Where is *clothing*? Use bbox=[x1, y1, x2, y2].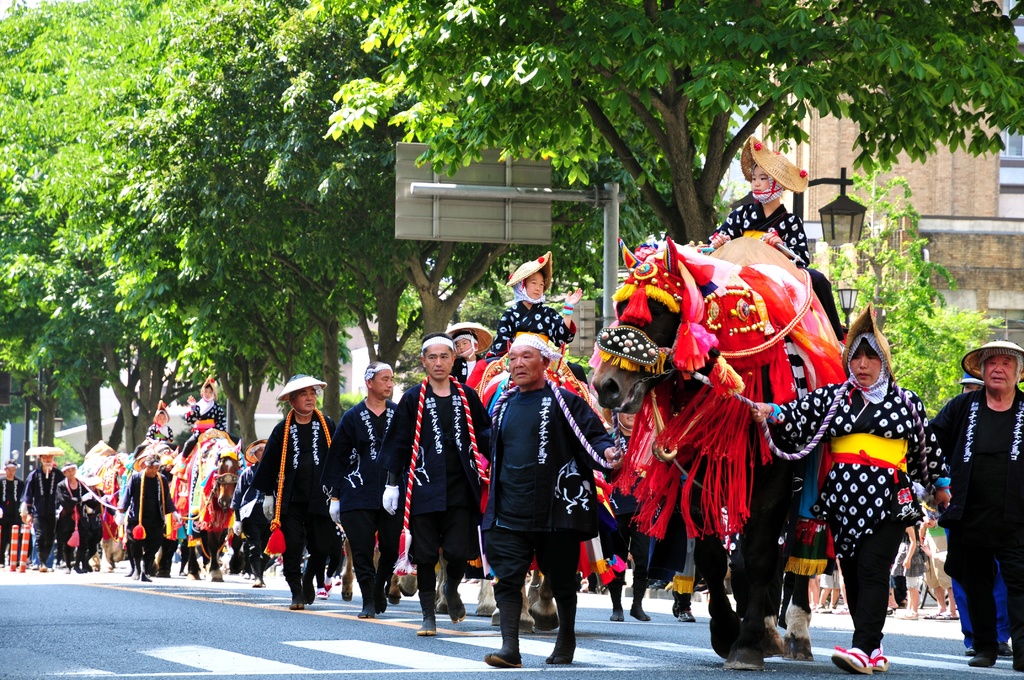
bbox=[186, 401, 241, 464].
